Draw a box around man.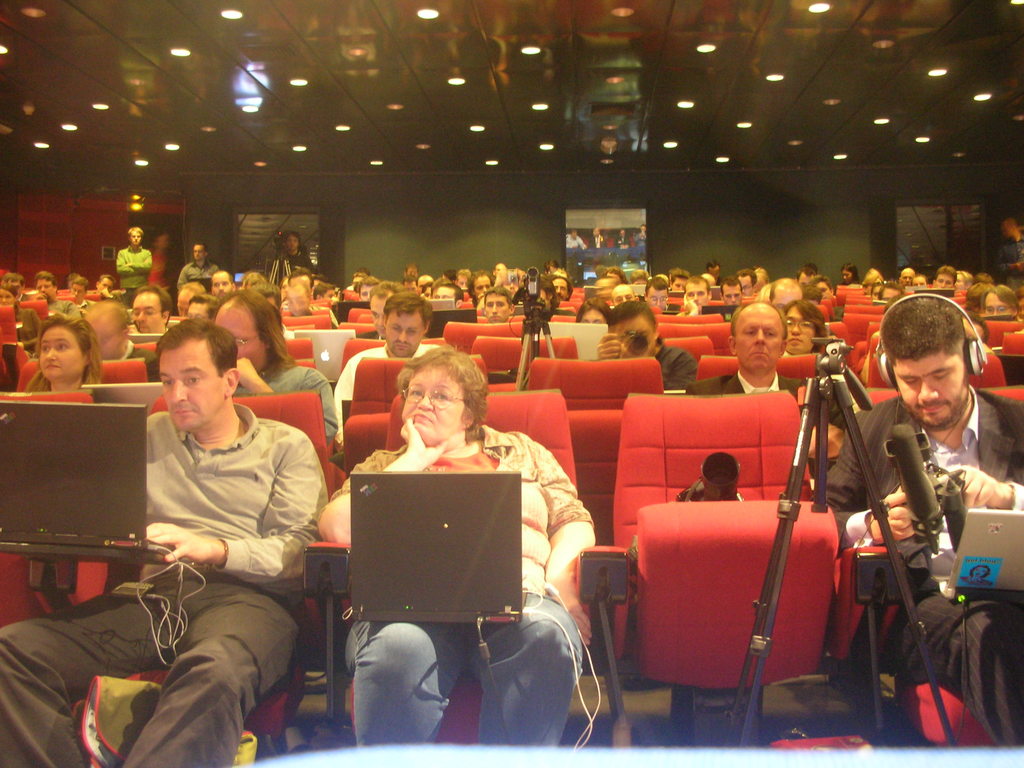
x1=464, y1=269, x2=492, y2=311.
